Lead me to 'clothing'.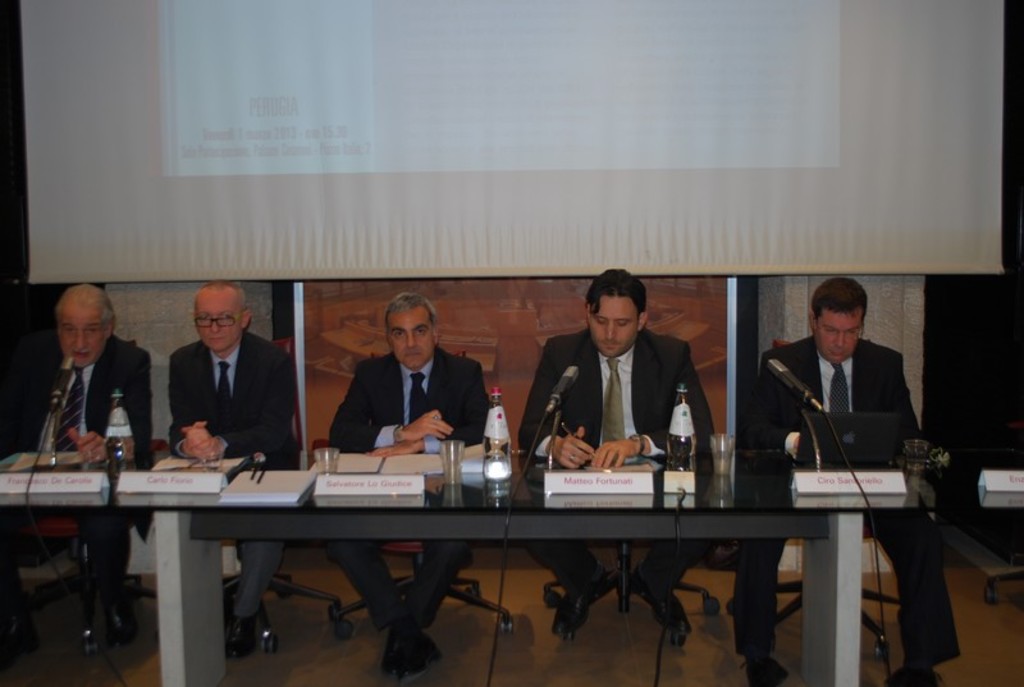
Lead to box=[515, 329, 733, 591].
